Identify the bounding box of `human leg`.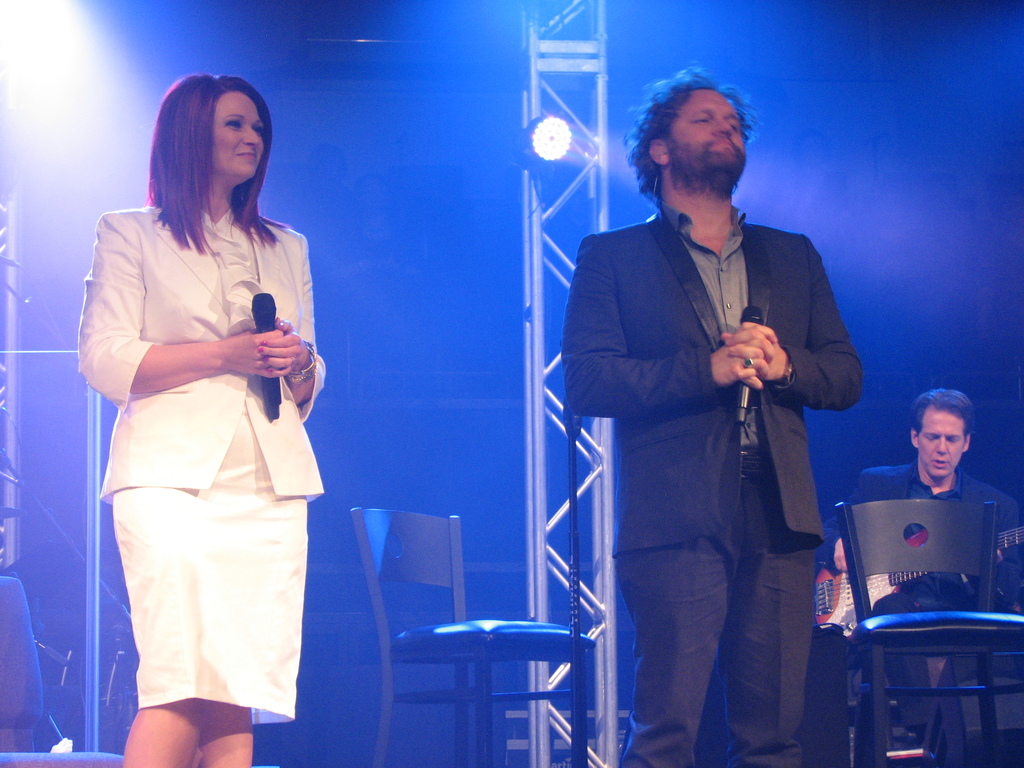
bbox=[737, 481, 819, 767].
